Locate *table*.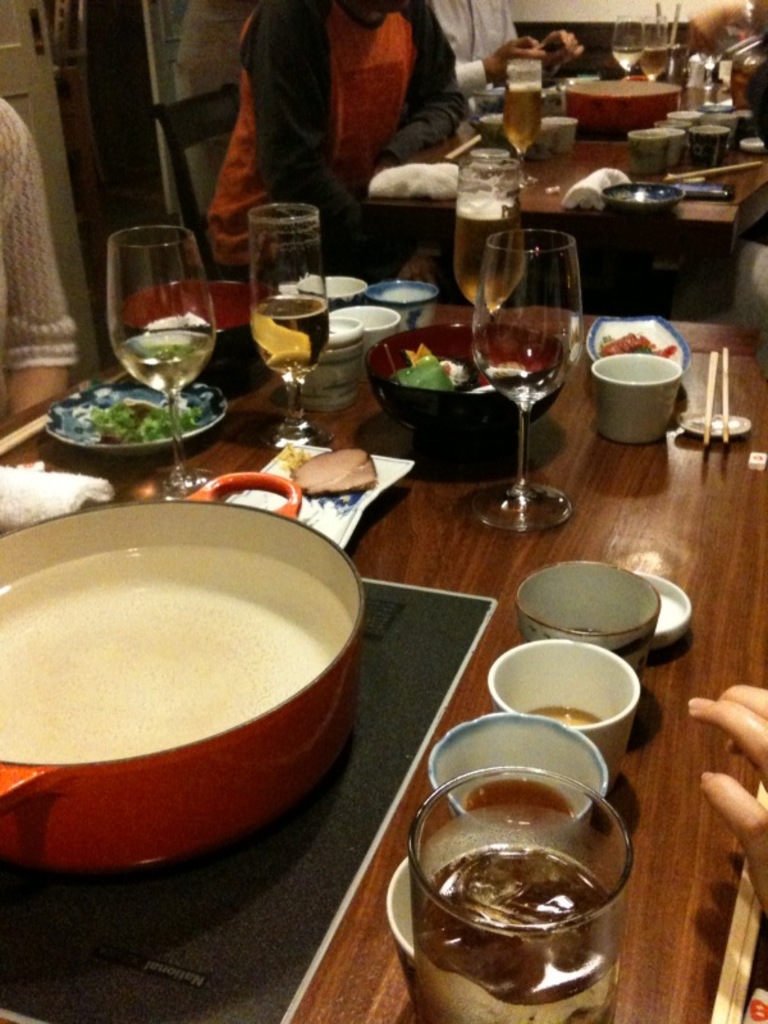
Bounding box: BBox(0, 301, 767, 1023).
